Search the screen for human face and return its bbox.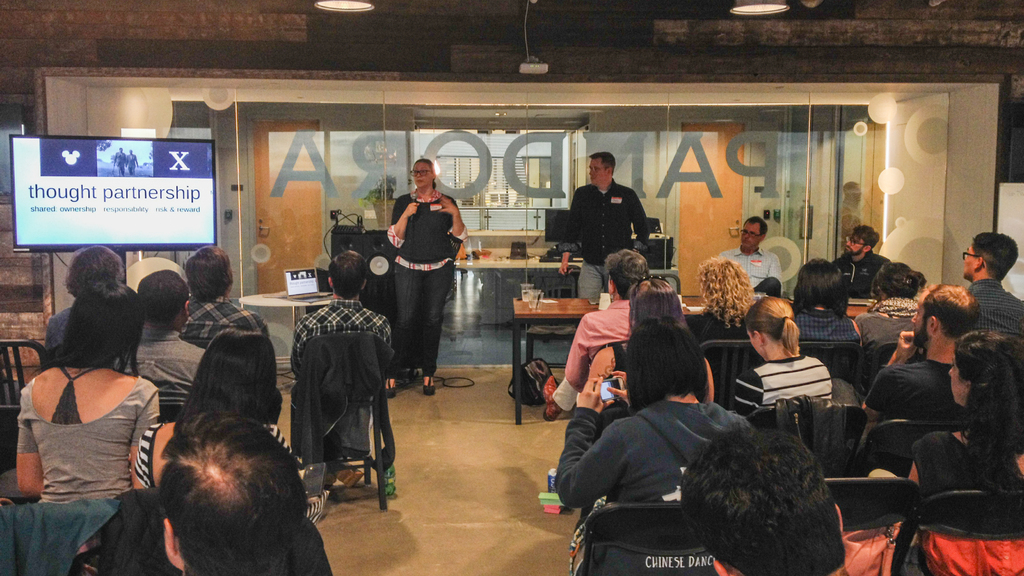
Found: 945, 358, 965, 403.
